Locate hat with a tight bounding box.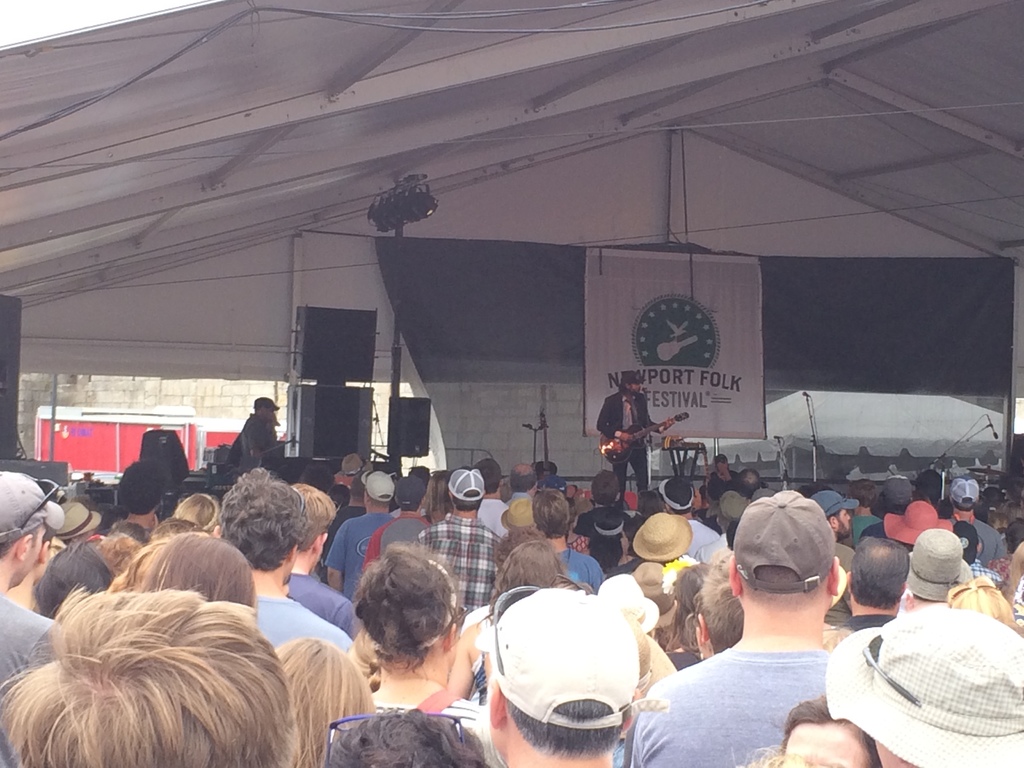
[x1=59, y1=501, x2=103, y2=540].
